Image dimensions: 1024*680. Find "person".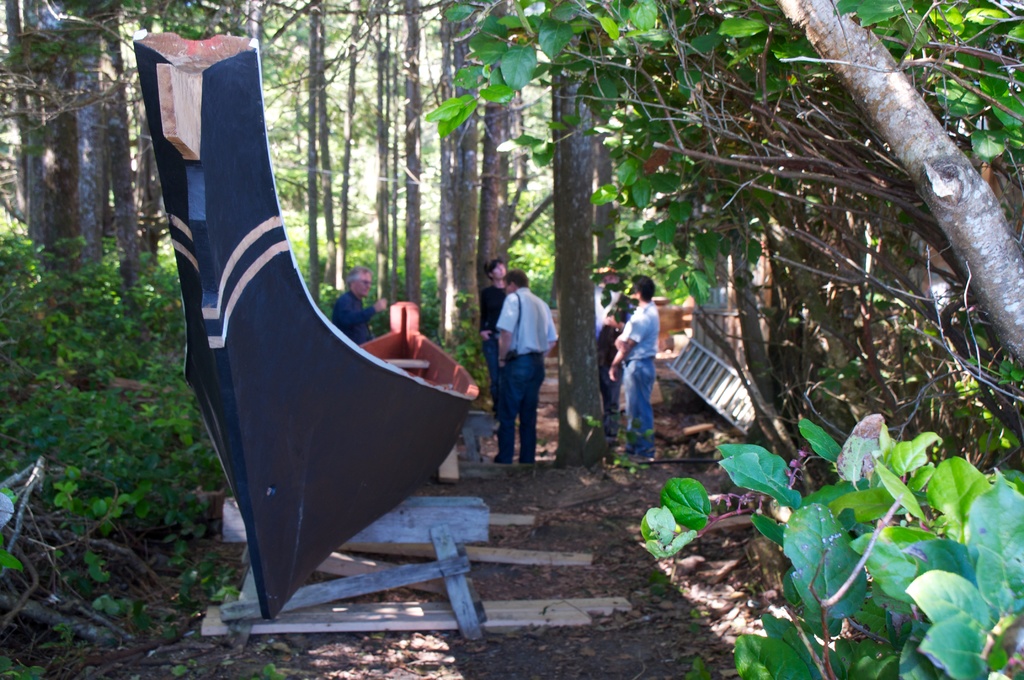
locate(593, 311, 626, 425).
